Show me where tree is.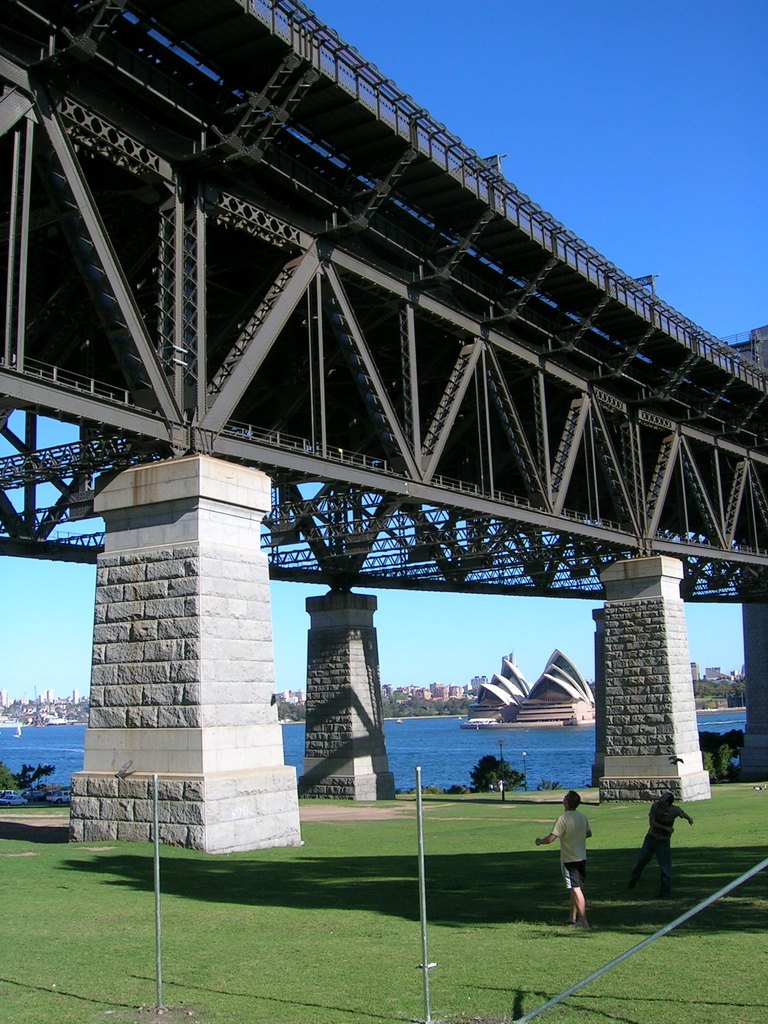
tree is at rect(2, 760, 60, 796).
